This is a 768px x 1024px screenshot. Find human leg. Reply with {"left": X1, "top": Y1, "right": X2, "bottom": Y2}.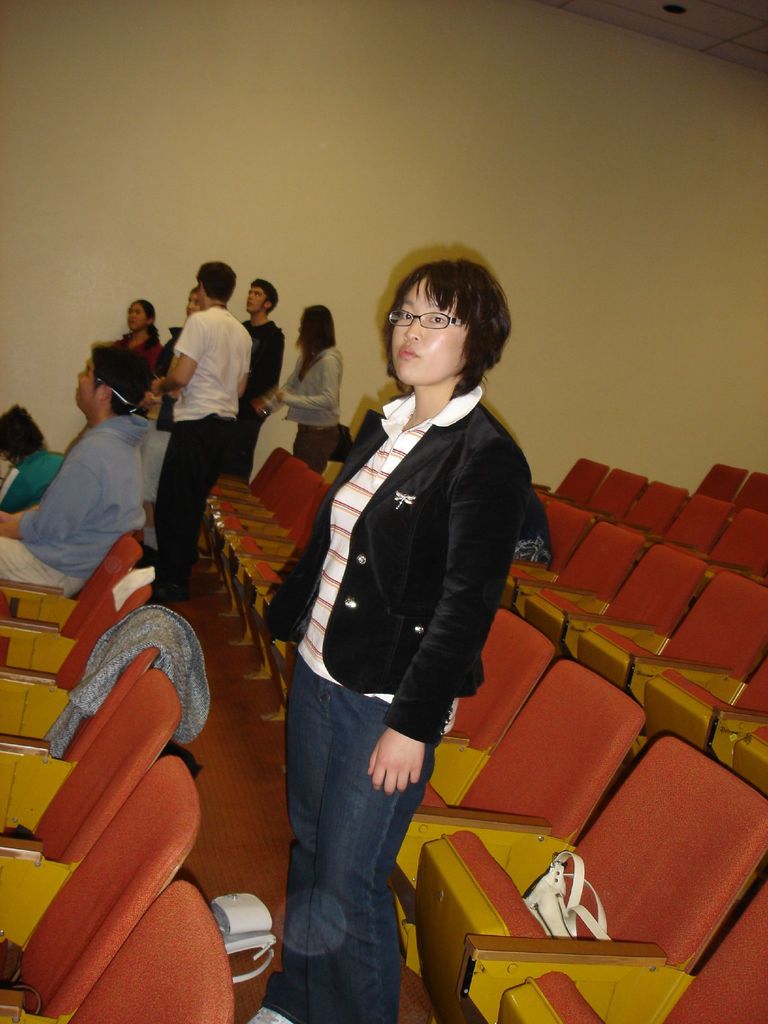
{"left": 1, "top": 540, "right": 83, "bottom": 588}.
